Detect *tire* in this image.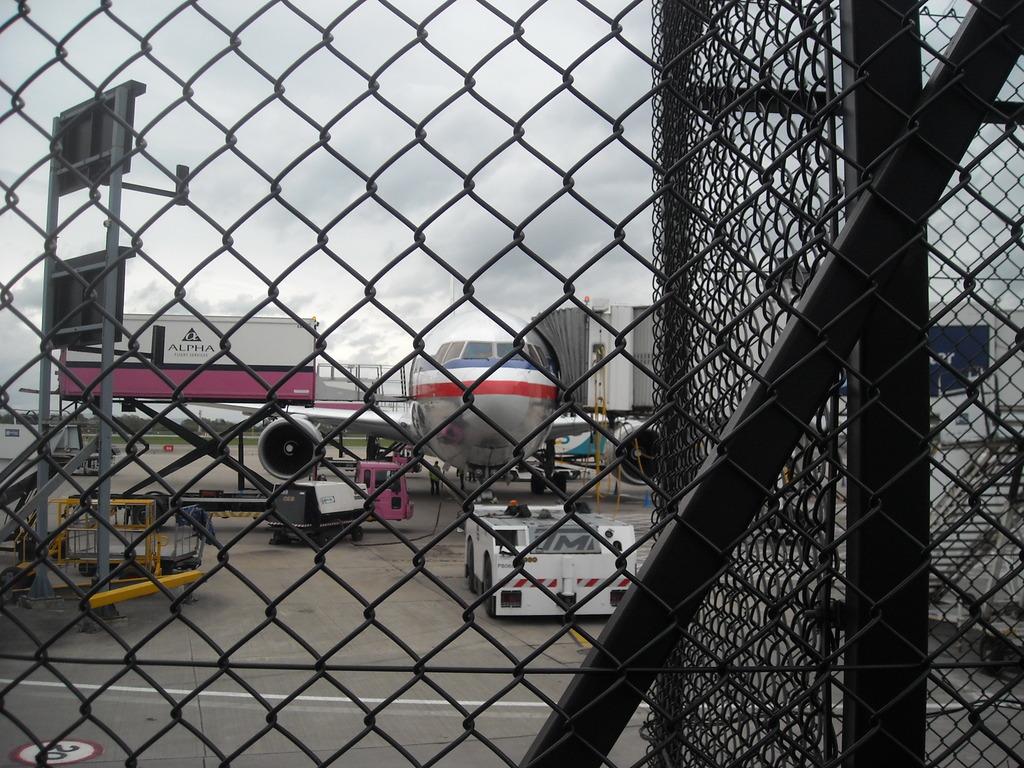
Detection: bbox=[554, 471, 563, 497].
